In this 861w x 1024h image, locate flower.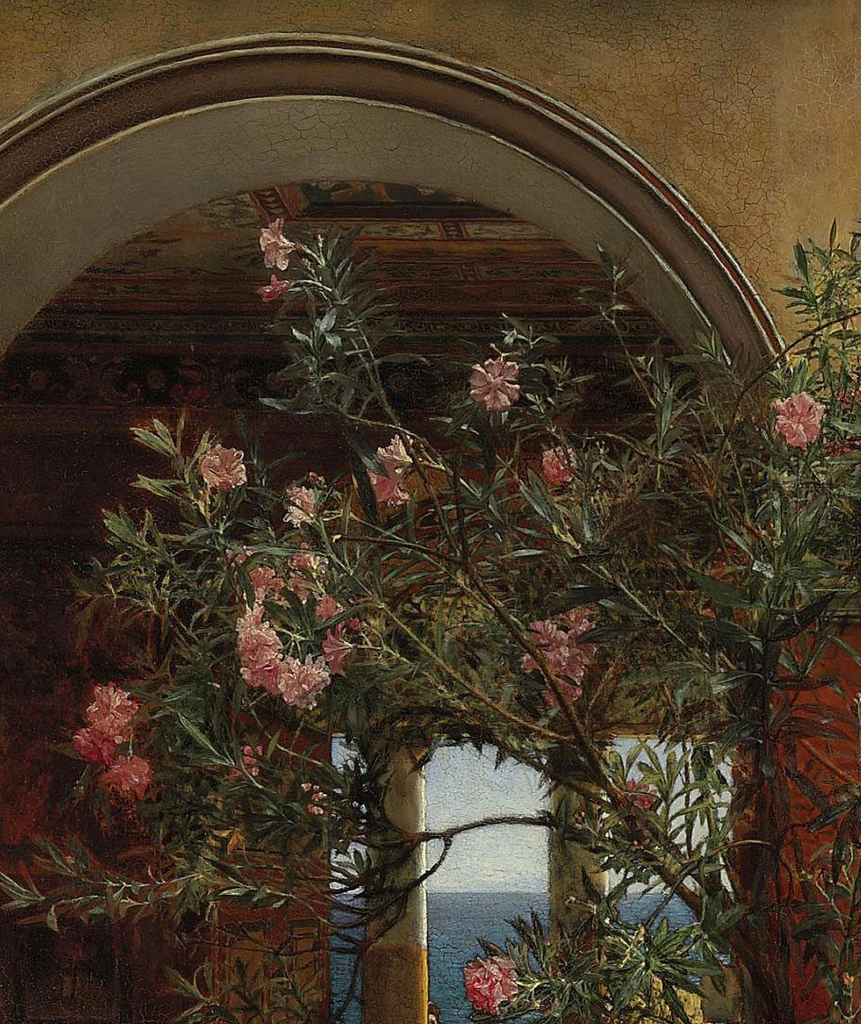
Bounding box: [x1=357, y1=470, x2=396, y2=503].
